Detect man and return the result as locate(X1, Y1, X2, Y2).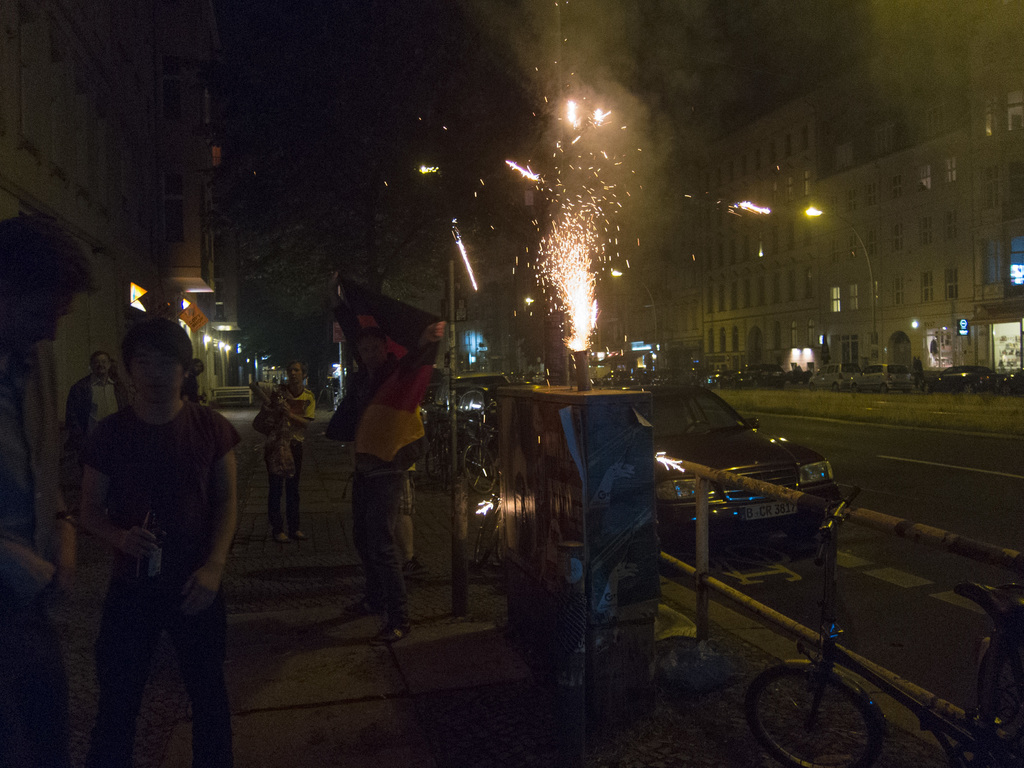
locate(49, 308, 251, 752).
